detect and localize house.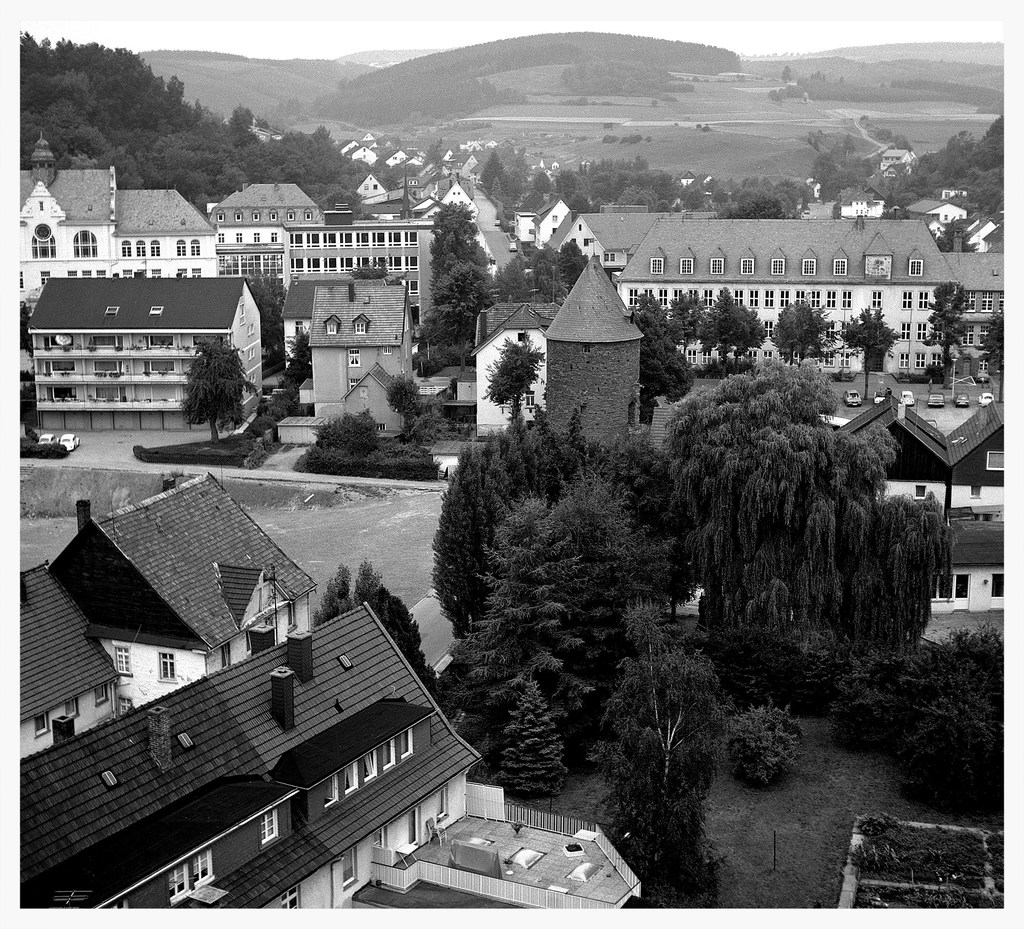
Localized at 618,216,998,383.
